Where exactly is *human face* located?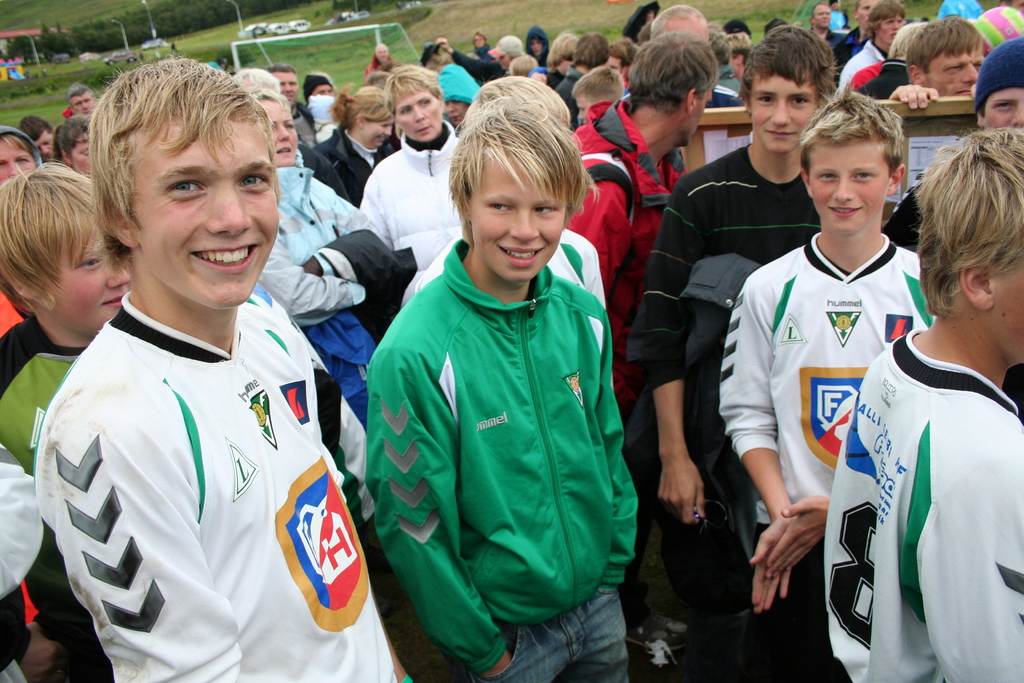
Its bounding box is <bbox>73, 95, 93, 115</bbox>.
